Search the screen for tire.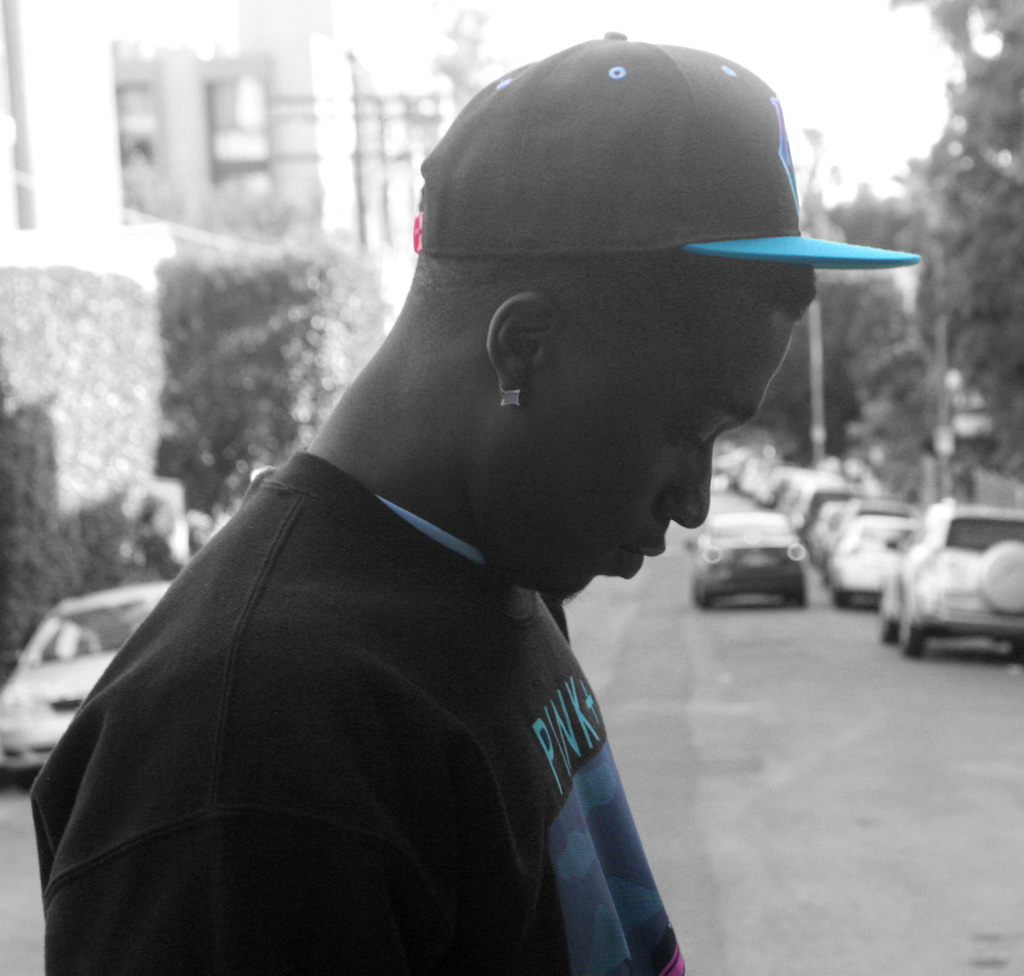
Found at <region>878, 607, 898, 644</region>.
